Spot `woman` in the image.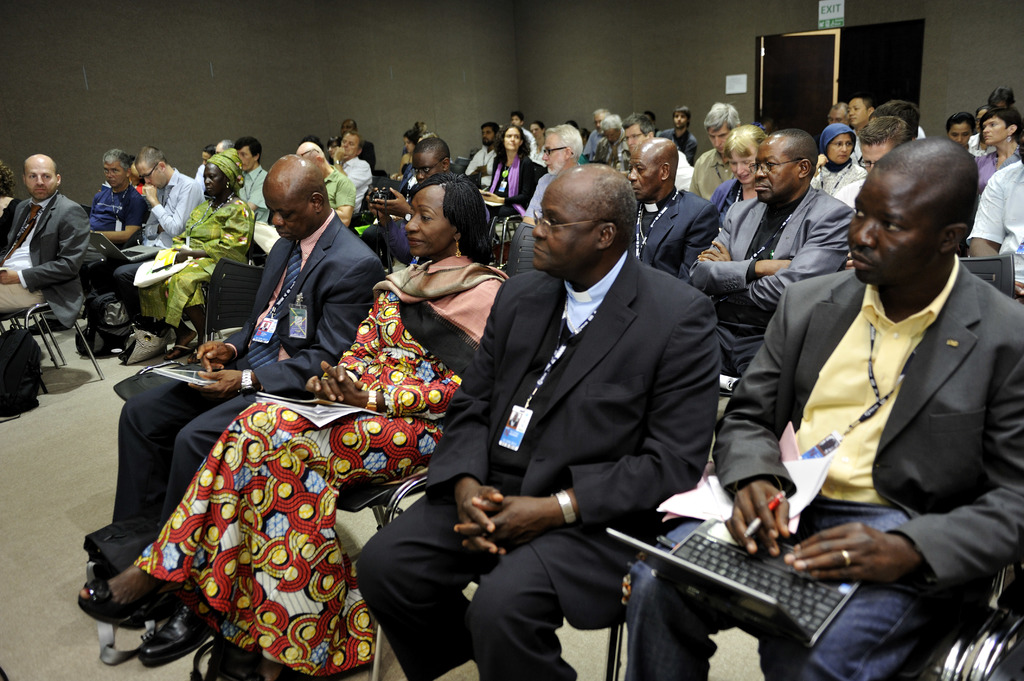
`woman` found at pyautogui.locateOnScreen(76, 173, 512, 680).
